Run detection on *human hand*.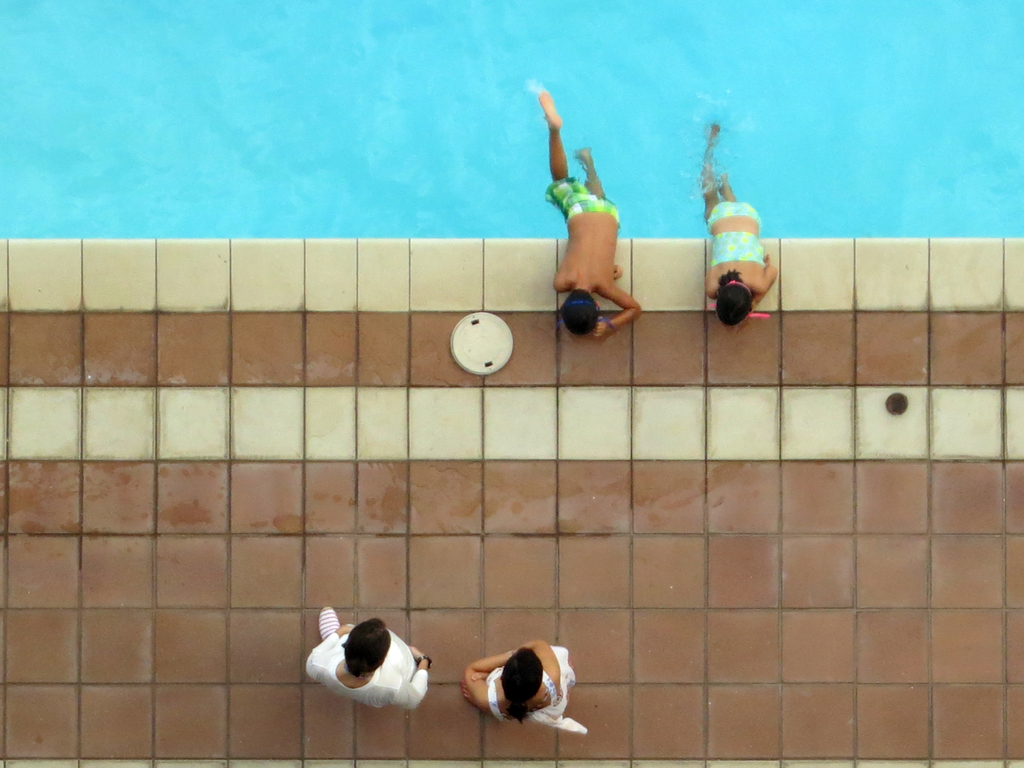
Result: BBox(611, 264, 625, 277).
